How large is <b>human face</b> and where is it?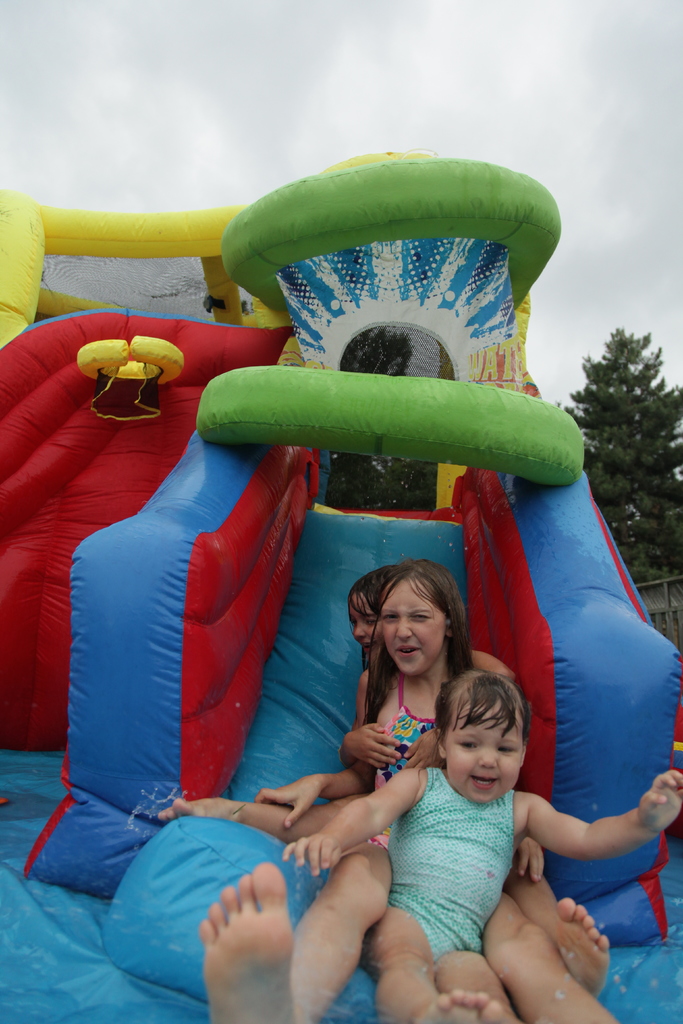
Bounding box: left=384, top=586, right=443, bottom=671.
